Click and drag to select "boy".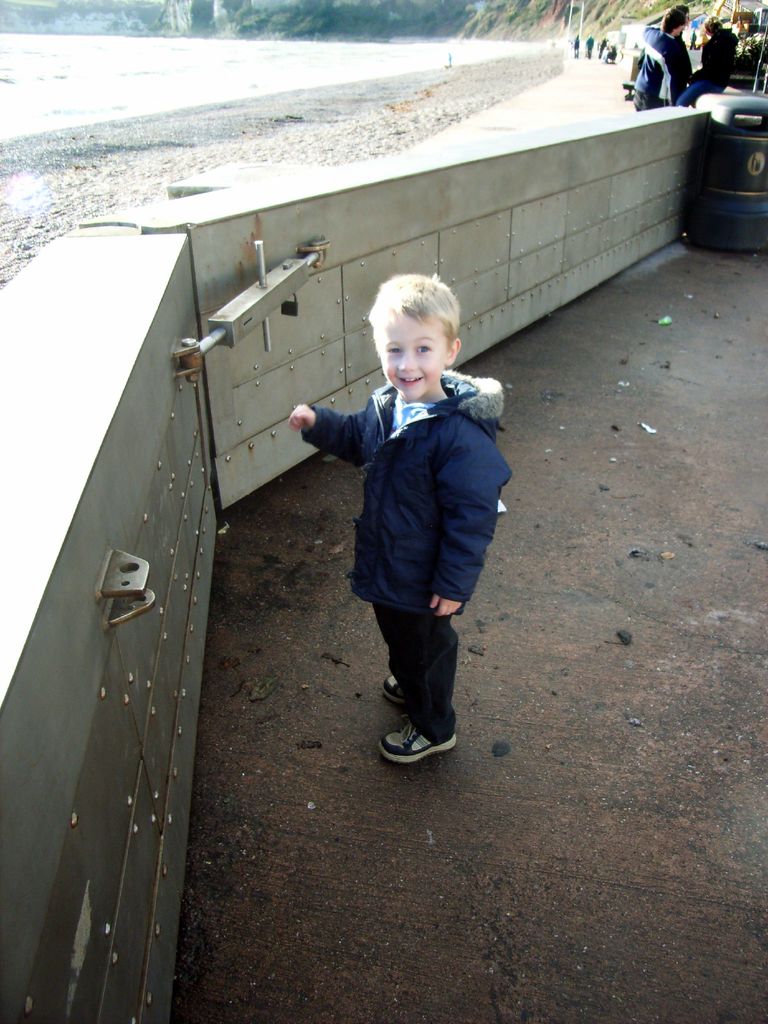
Selection: bbox=(234, 279, 531, 722).
